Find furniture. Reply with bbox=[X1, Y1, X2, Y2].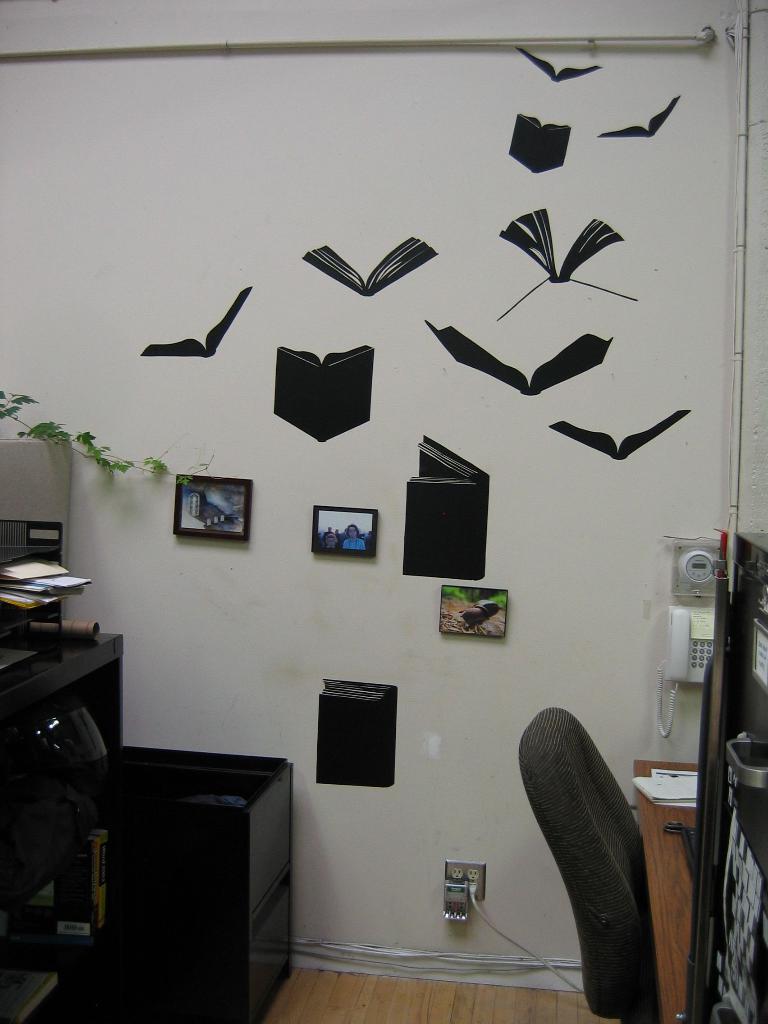
bbox=[636, 758, 705, 1023].
